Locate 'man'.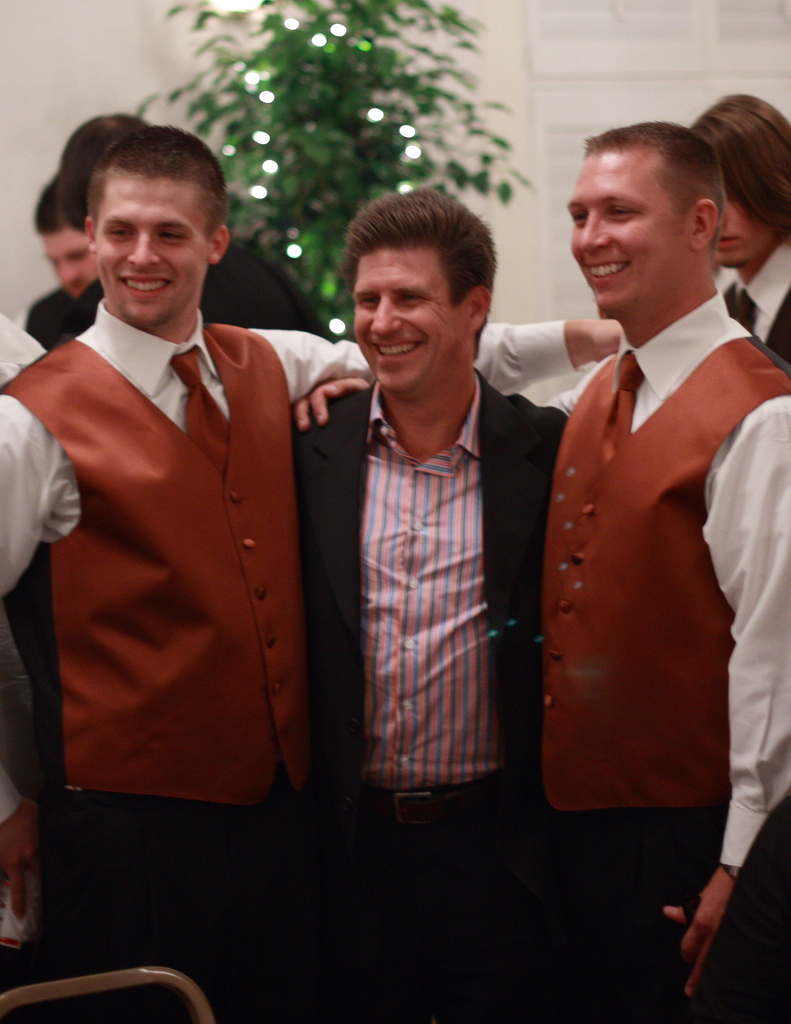
Bounding box: crop(291, 180, 571, 1023).
